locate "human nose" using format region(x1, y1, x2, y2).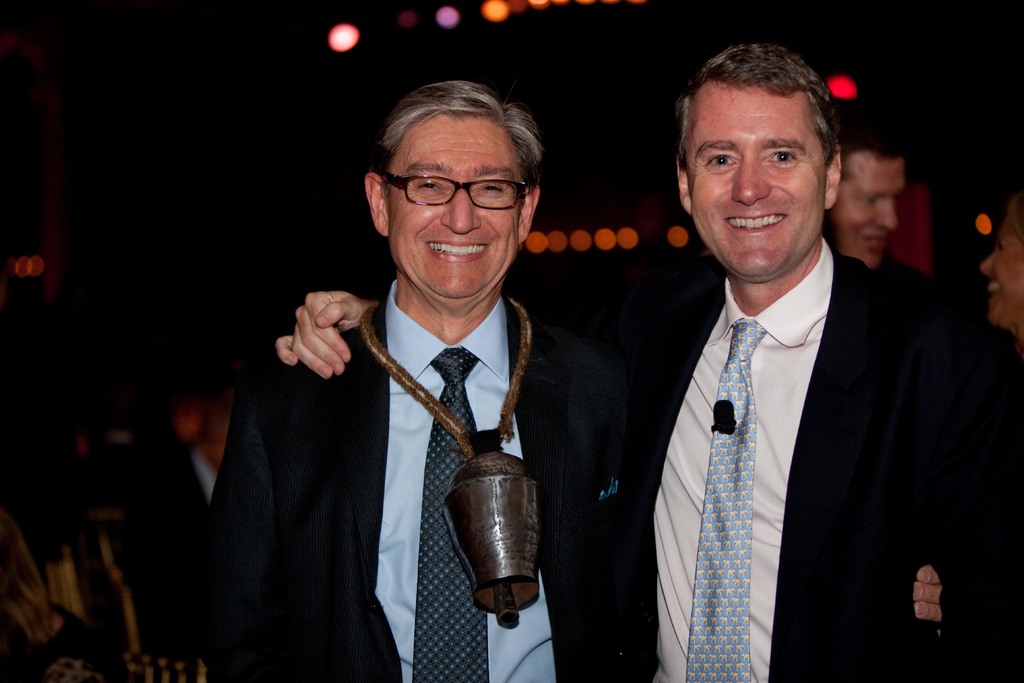
region(874, 201, 899, 231).
